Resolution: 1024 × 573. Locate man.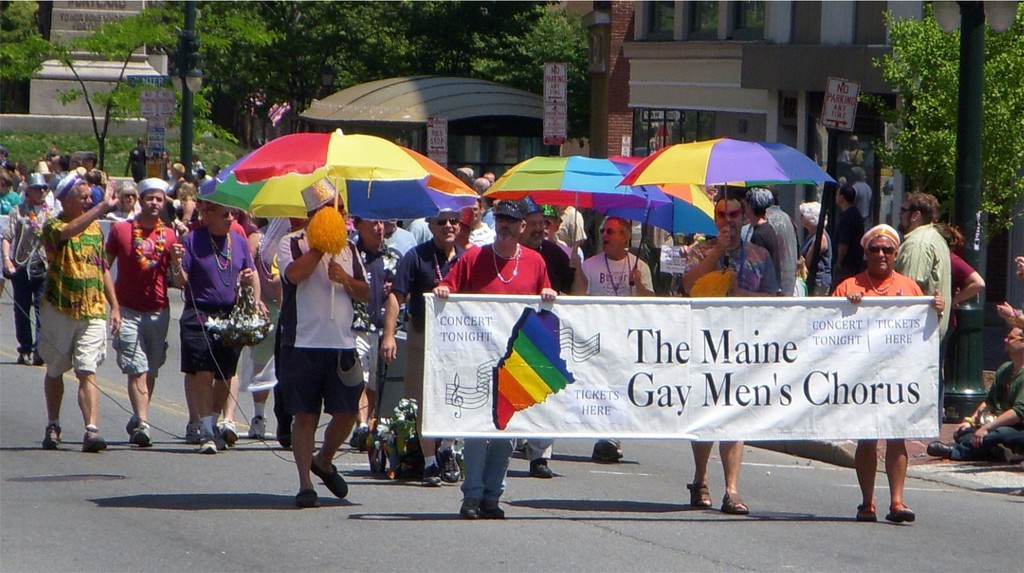
region(685, 193, 783, 512).
